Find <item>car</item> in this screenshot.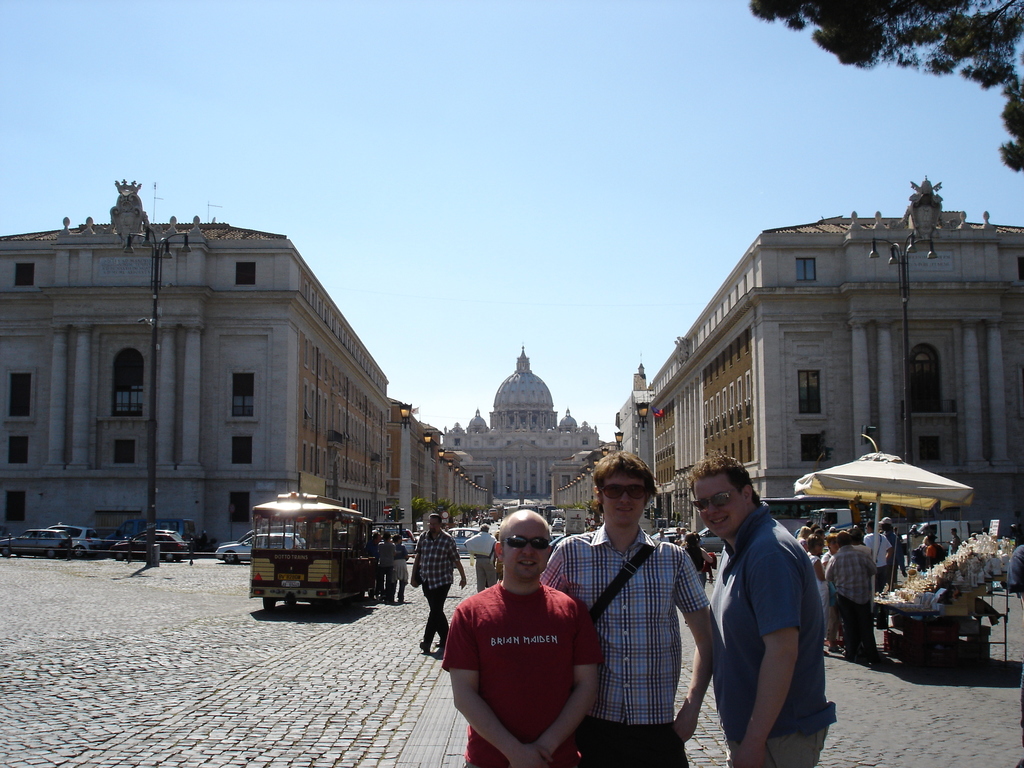
The bounding box for <item>car</item> is (left=39, top=527, right=101, bottom=561).
